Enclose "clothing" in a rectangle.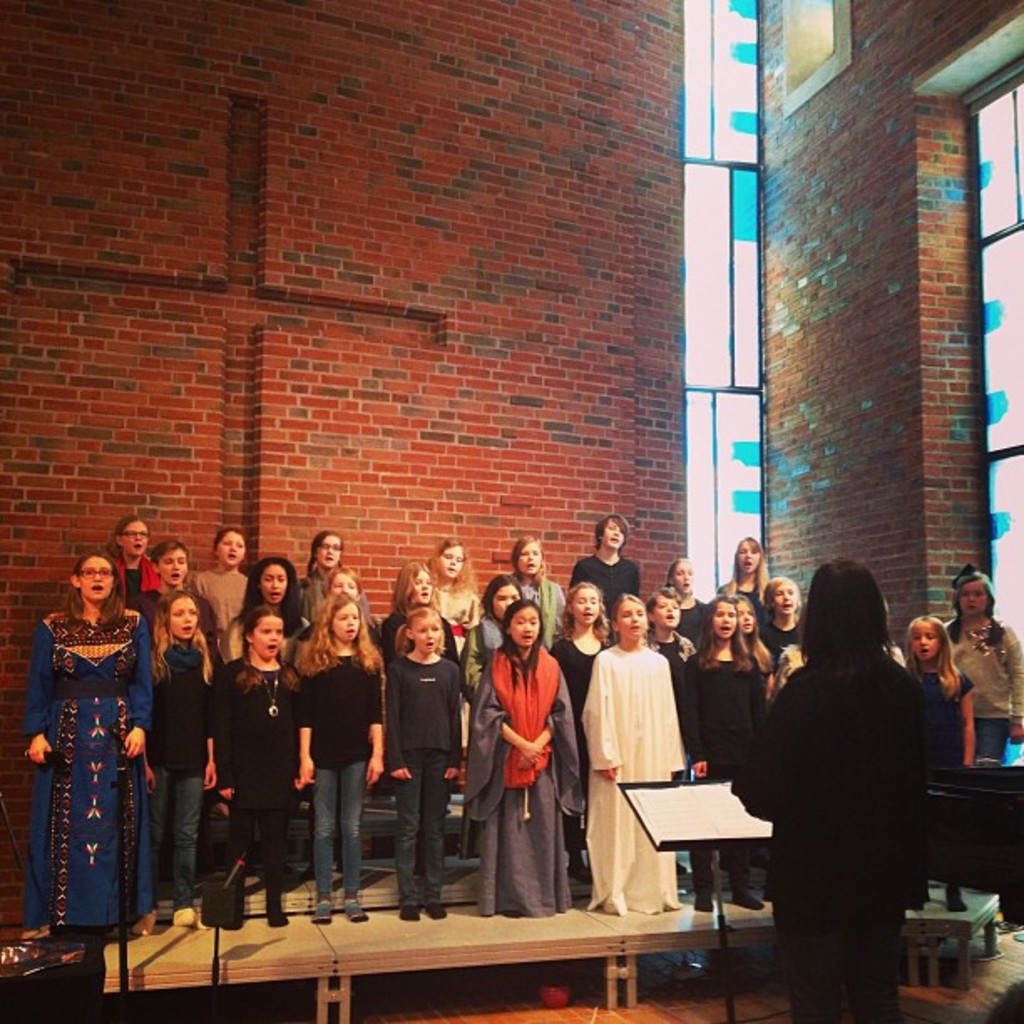
BBox(139, 627, 223, 907).
